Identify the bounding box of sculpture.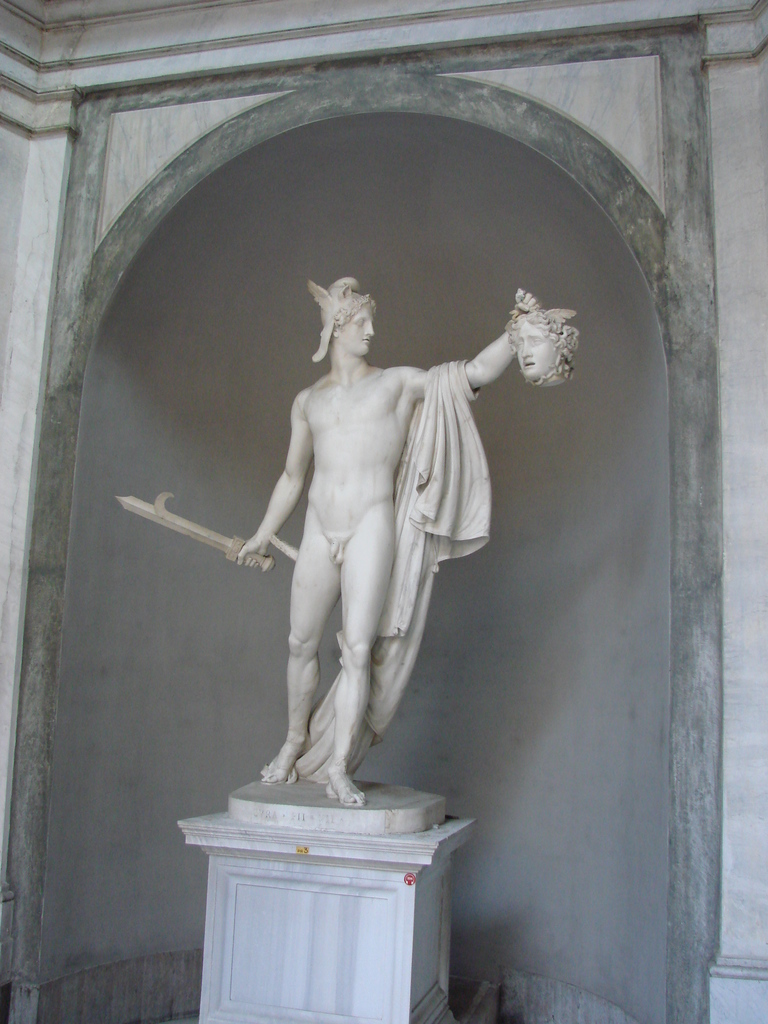
(x1=504, y1=302, x2=585, y2=398).
